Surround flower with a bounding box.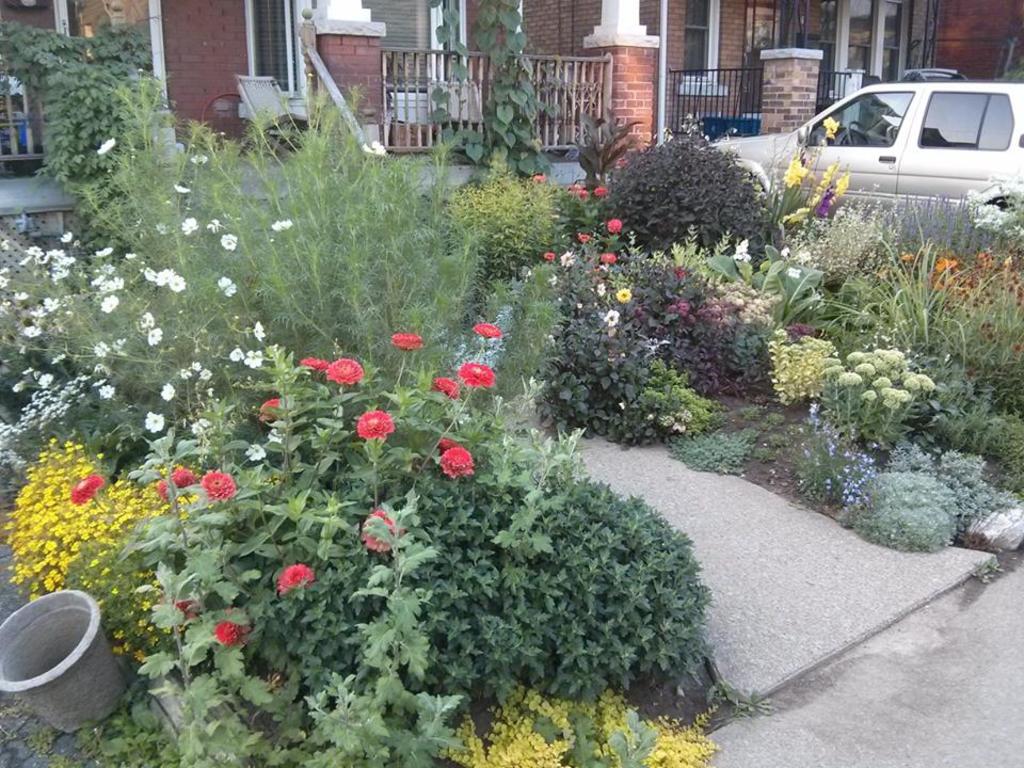
x1=562 y1=245 x2=574 y2=267.
